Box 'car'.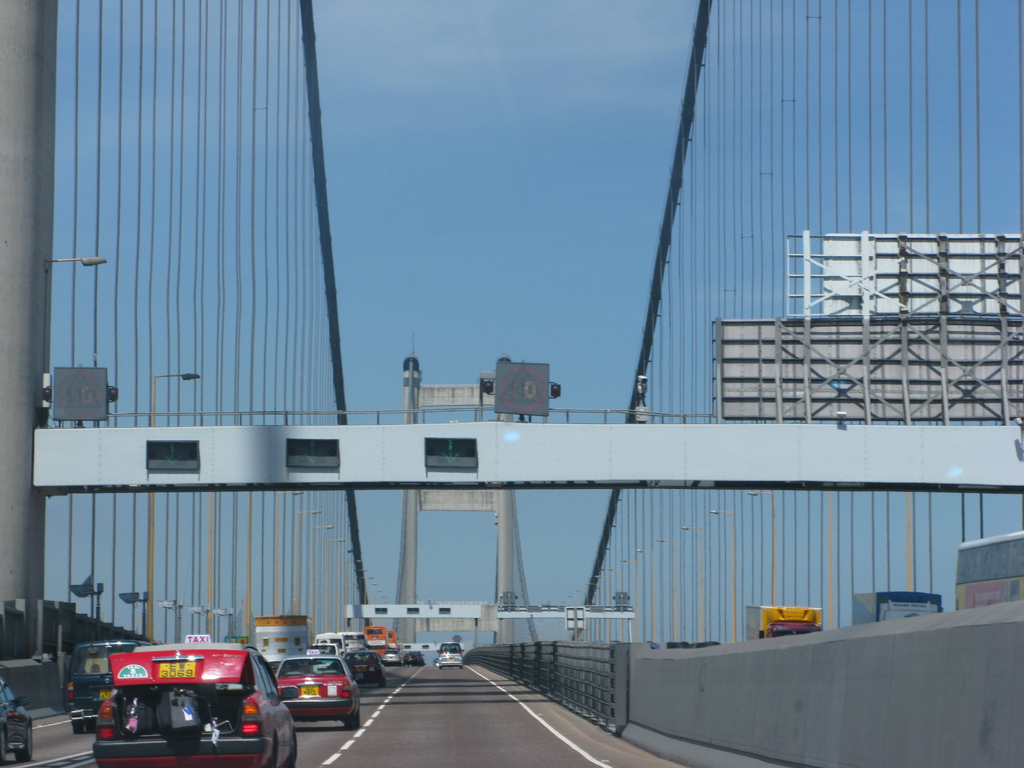
(left=437, top=648, right=463, bottom=667).
